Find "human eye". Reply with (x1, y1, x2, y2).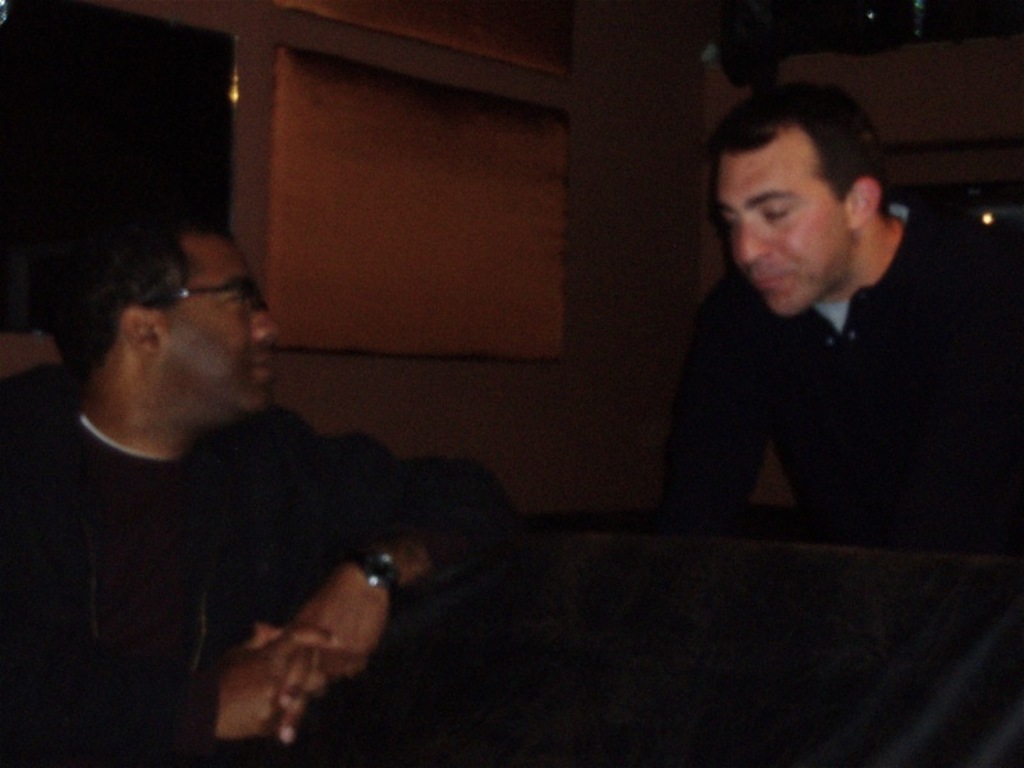
(718, 214, 739, 241).
